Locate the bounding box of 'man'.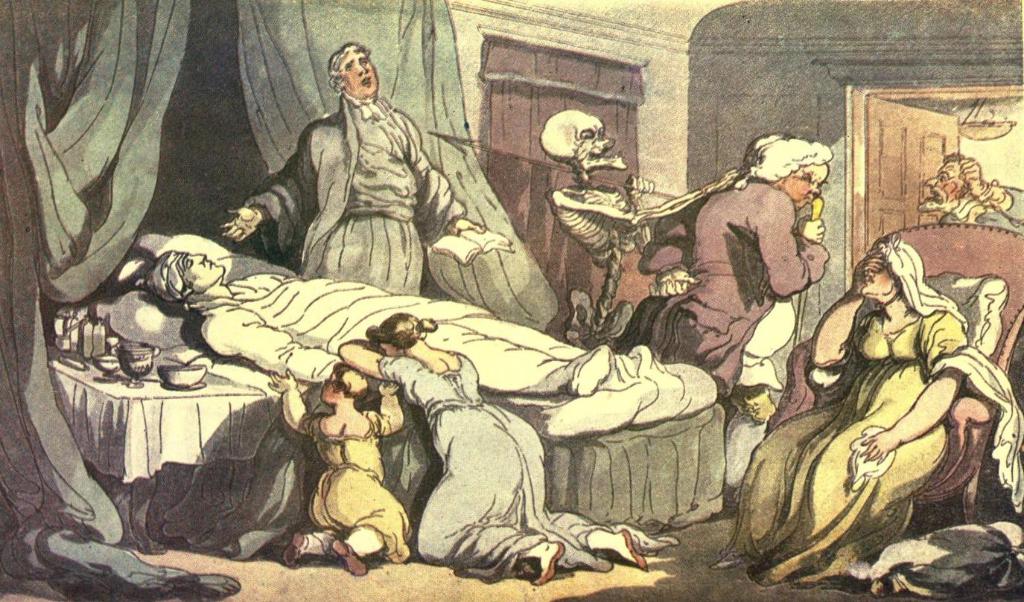
Bounding box: bbox=[918, 153, 1023, 234].
